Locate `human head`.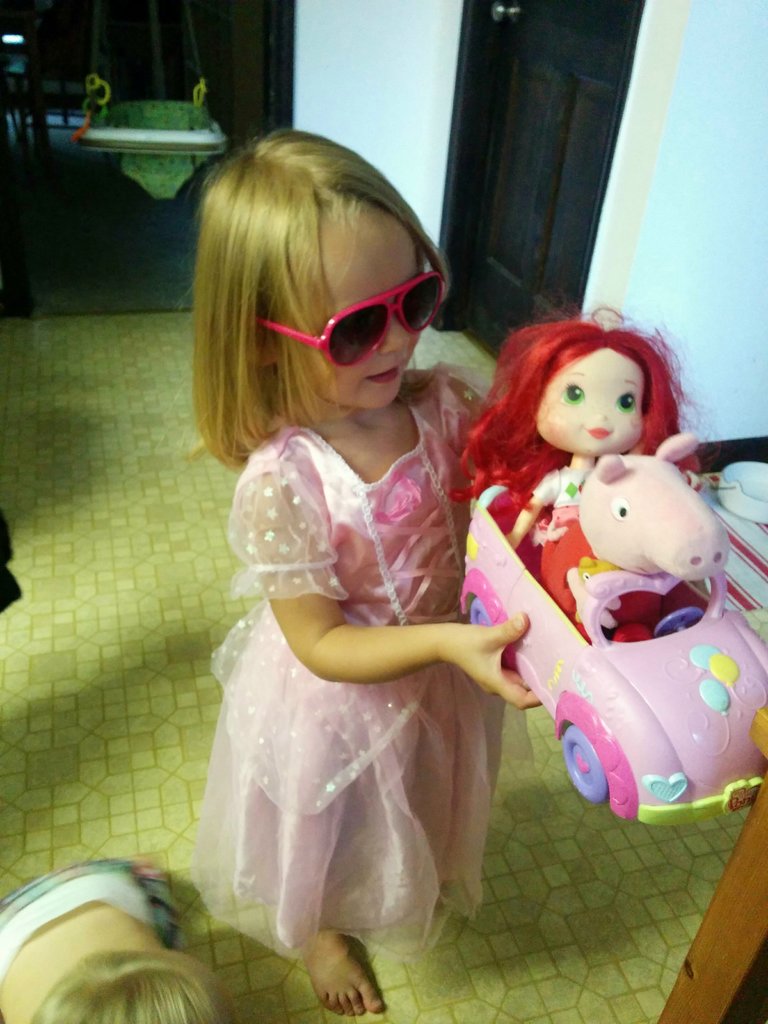
Bounding box: Rect(186, 122, 451, 417).
